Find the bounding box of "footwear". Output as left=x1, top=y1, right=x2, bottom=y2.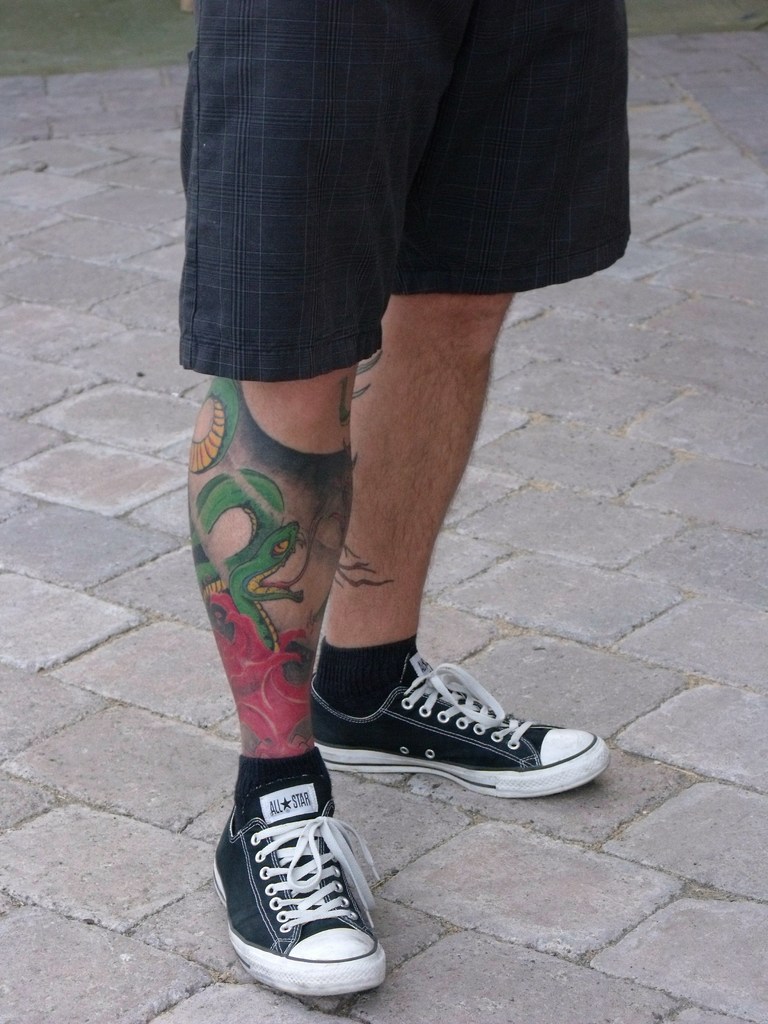
left=226, top=791, right=394, bottom=996.
